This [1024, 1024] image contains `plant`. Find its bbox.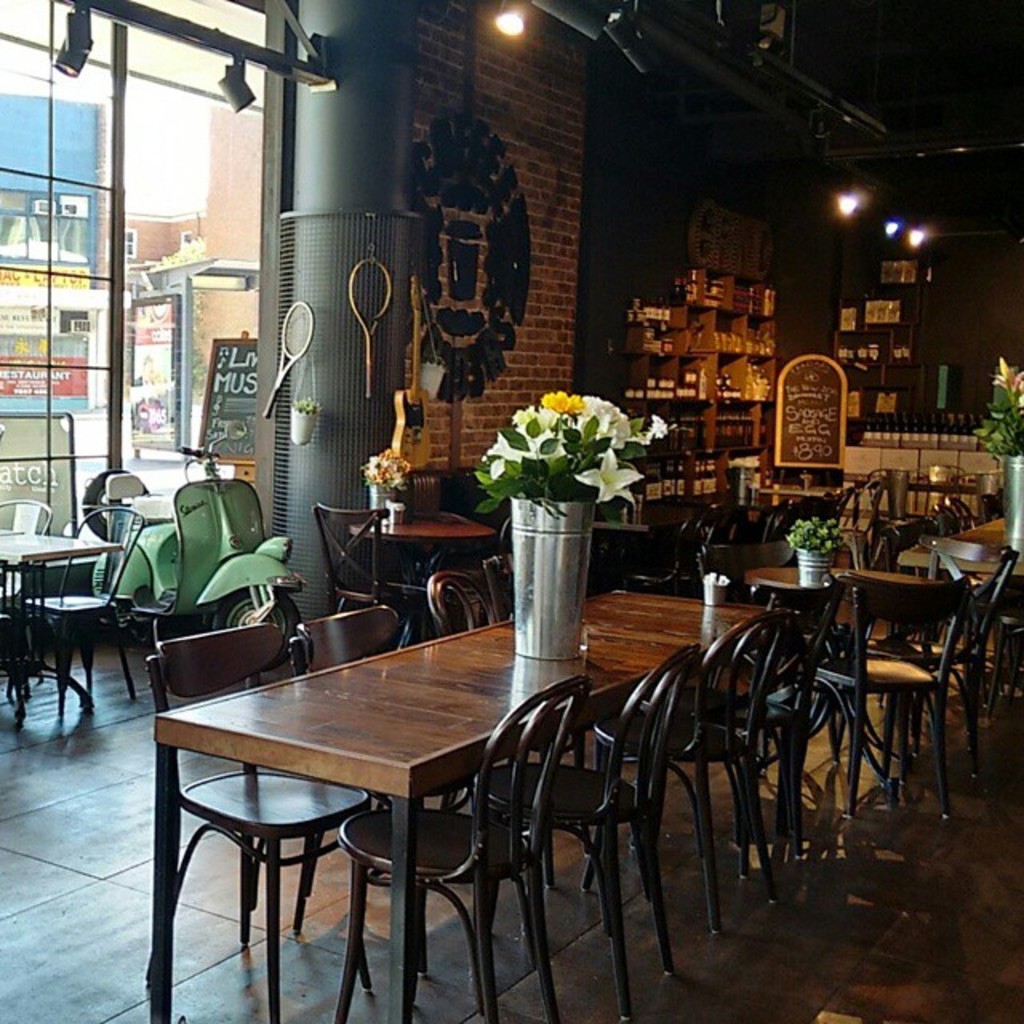
(152,234,208,410).
